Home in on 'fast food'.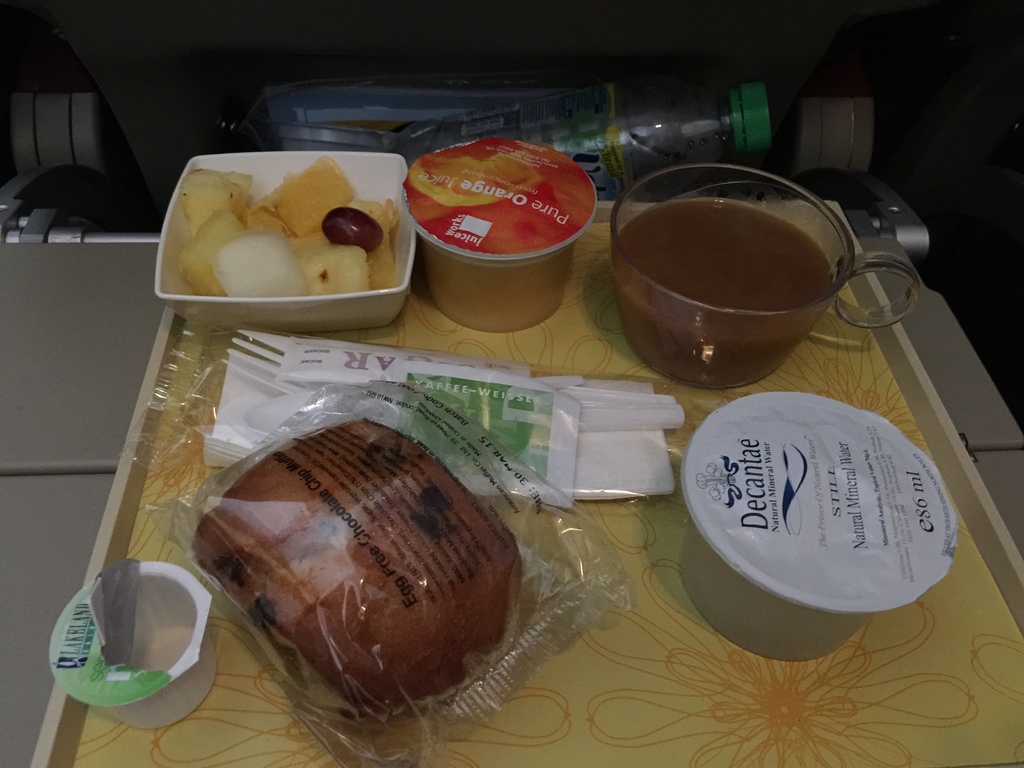
Homed in at crop(160, 136, 415, 313).
